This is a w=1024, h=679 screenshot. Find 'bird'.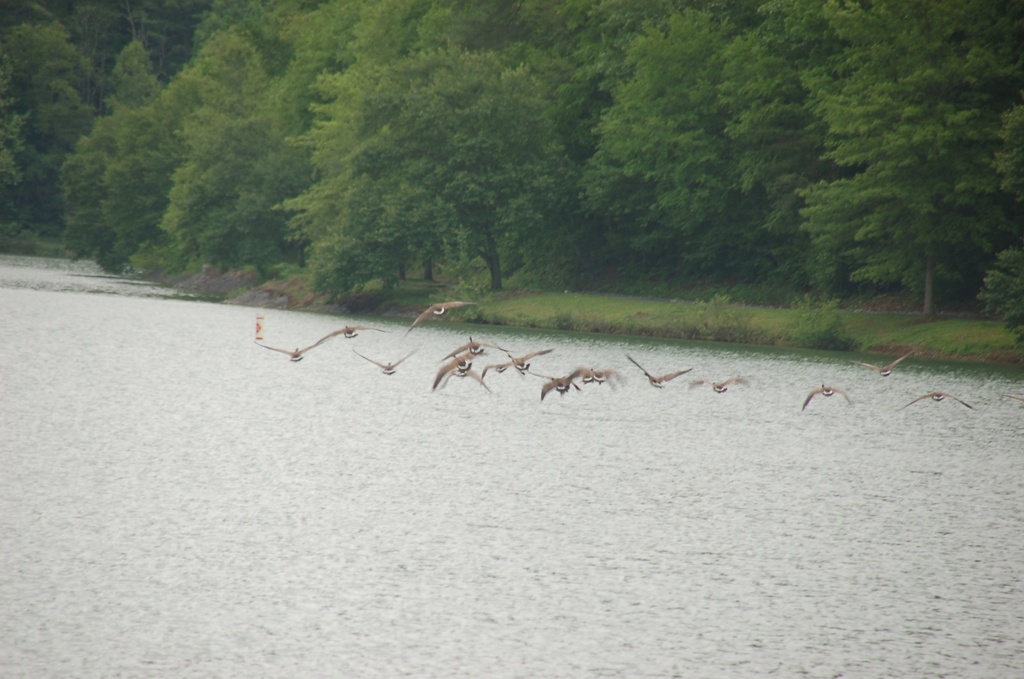
Bounding box: 896:386:971:410.
